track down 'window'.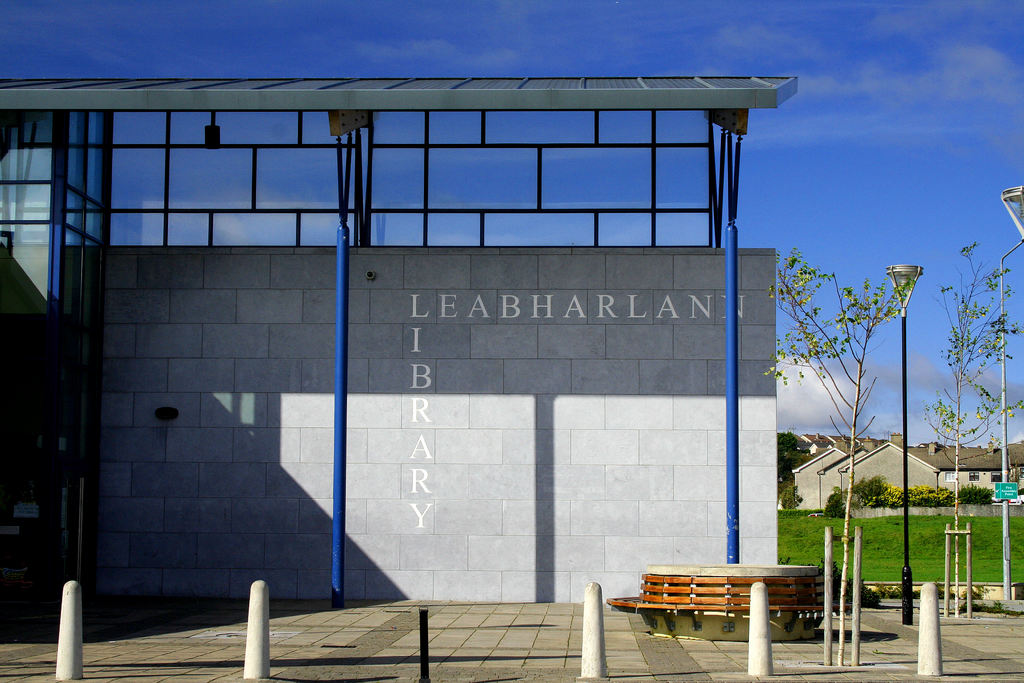
Tracked to rect(967, 468, 982, 482).
